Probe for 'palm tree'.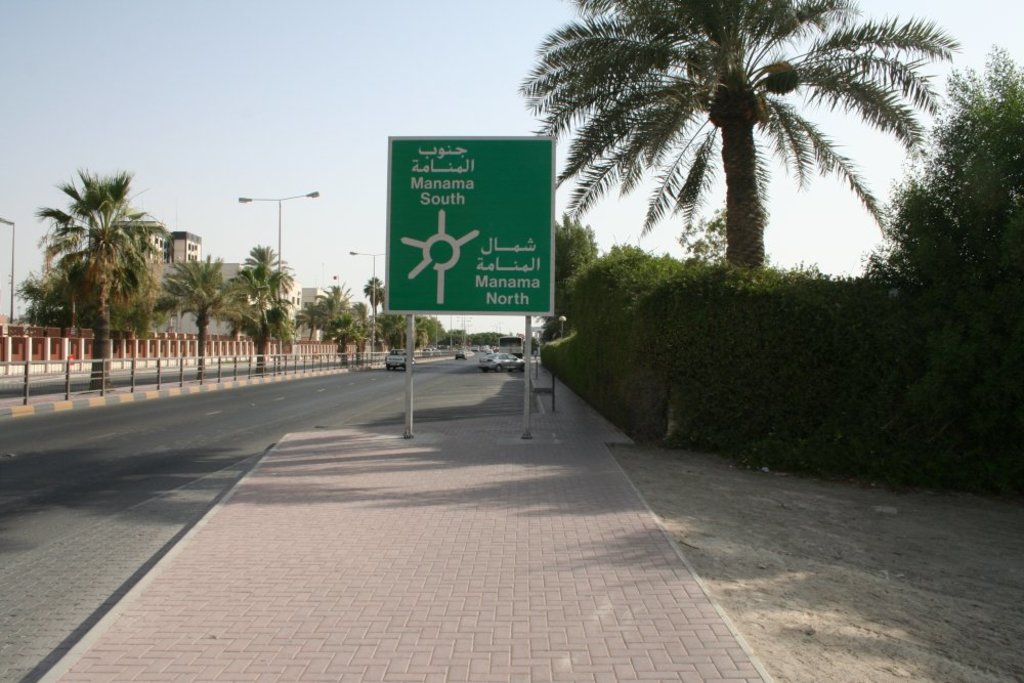
Probe result: select_region(392, 315, 431, 362).
